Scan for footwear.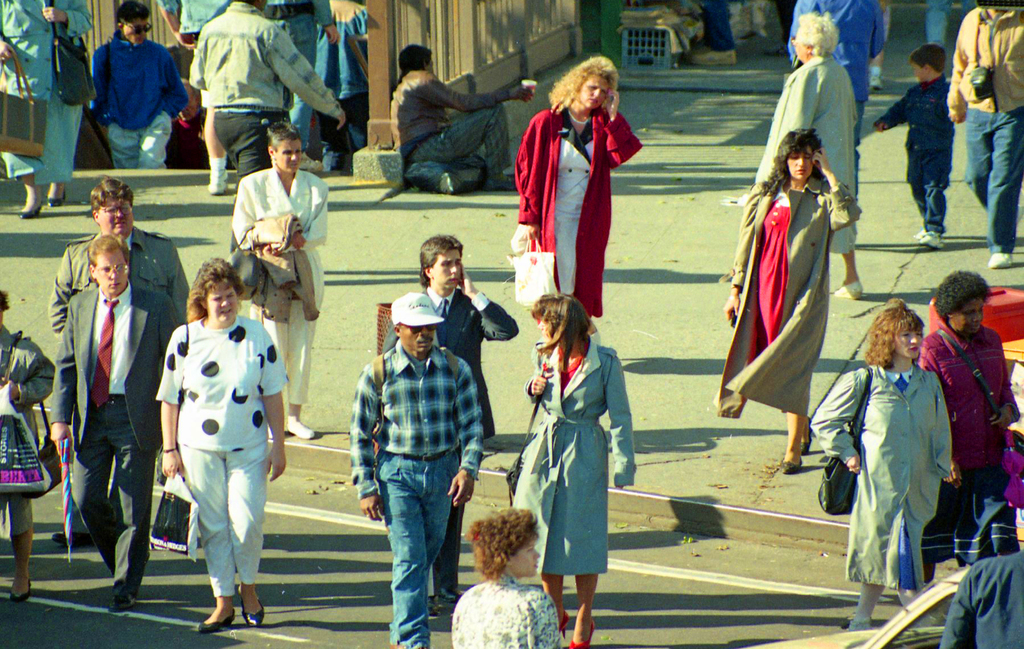
Scan result: bbox=(791, 423, 813, 453).
